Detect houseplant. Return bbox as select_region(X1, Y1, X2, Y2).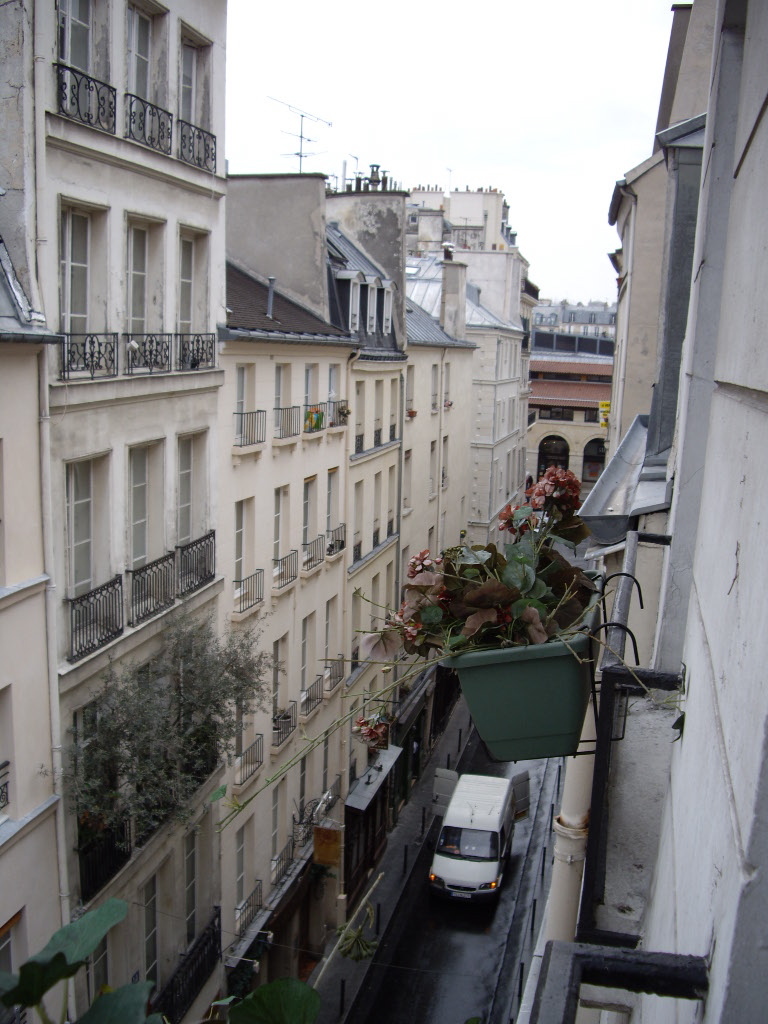
select_region(408, 527, 615, 755).
